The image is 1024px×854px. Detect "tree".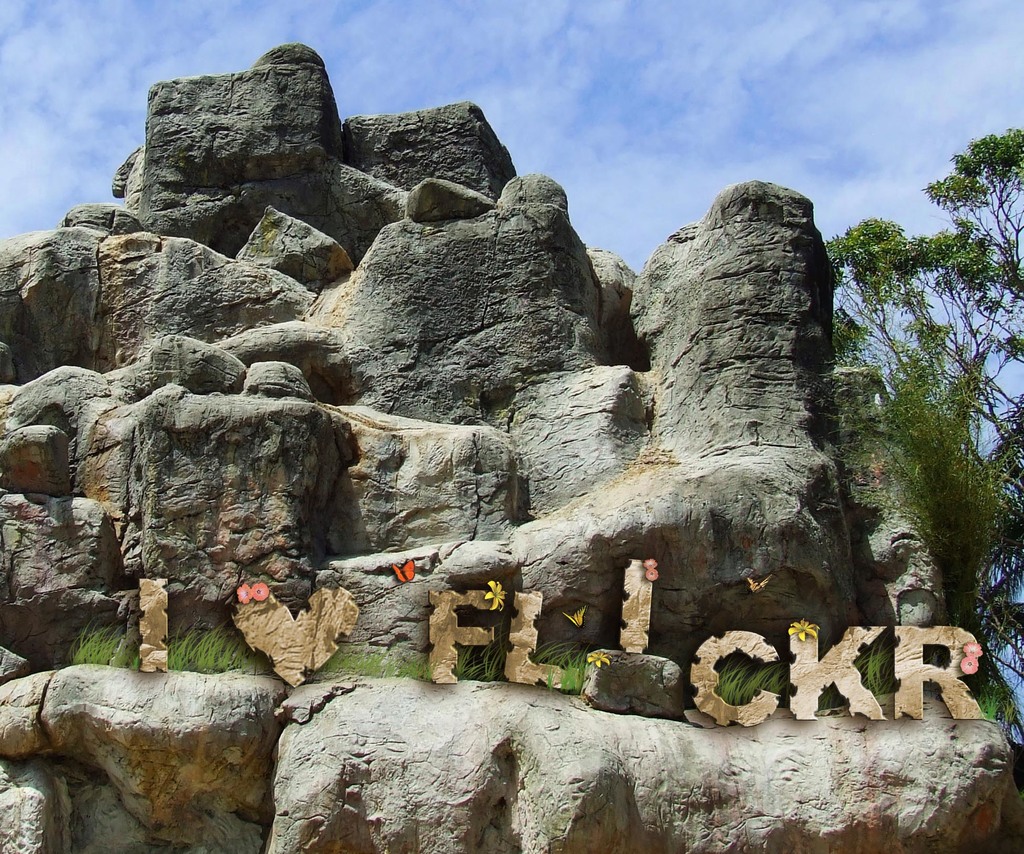
Detection: bbox=(845, 176, 993, 660).
